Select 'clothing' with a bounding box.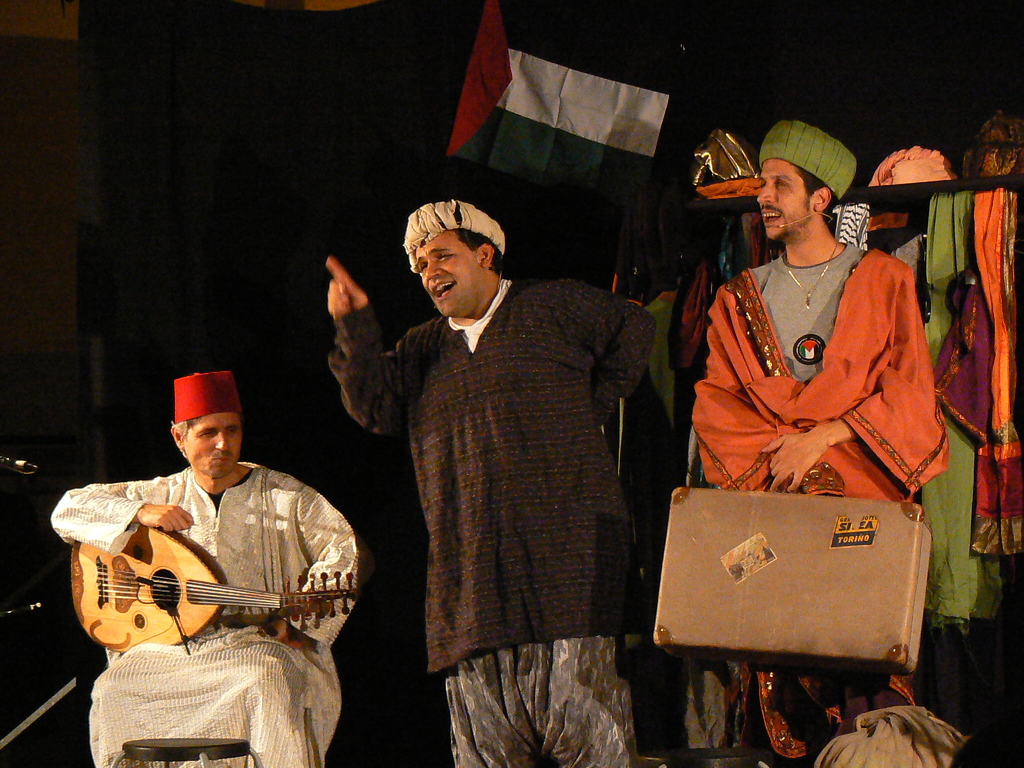
(330, 300, 648, 668).
